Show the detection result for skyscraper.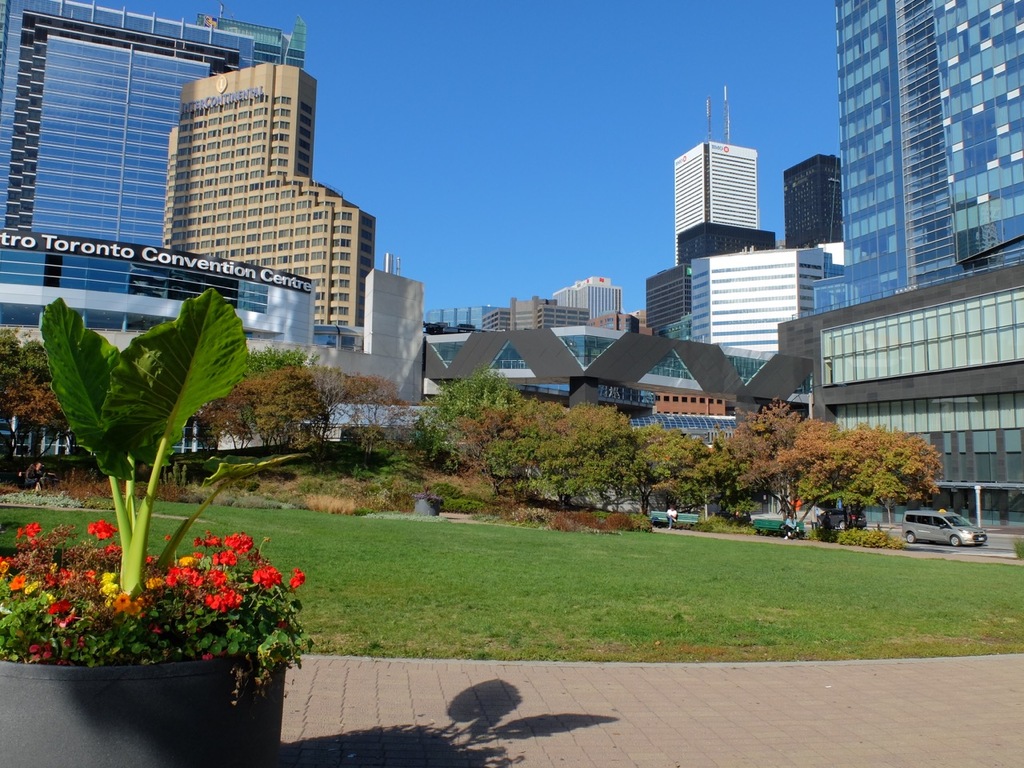
box(770, 142, 855, 276).
